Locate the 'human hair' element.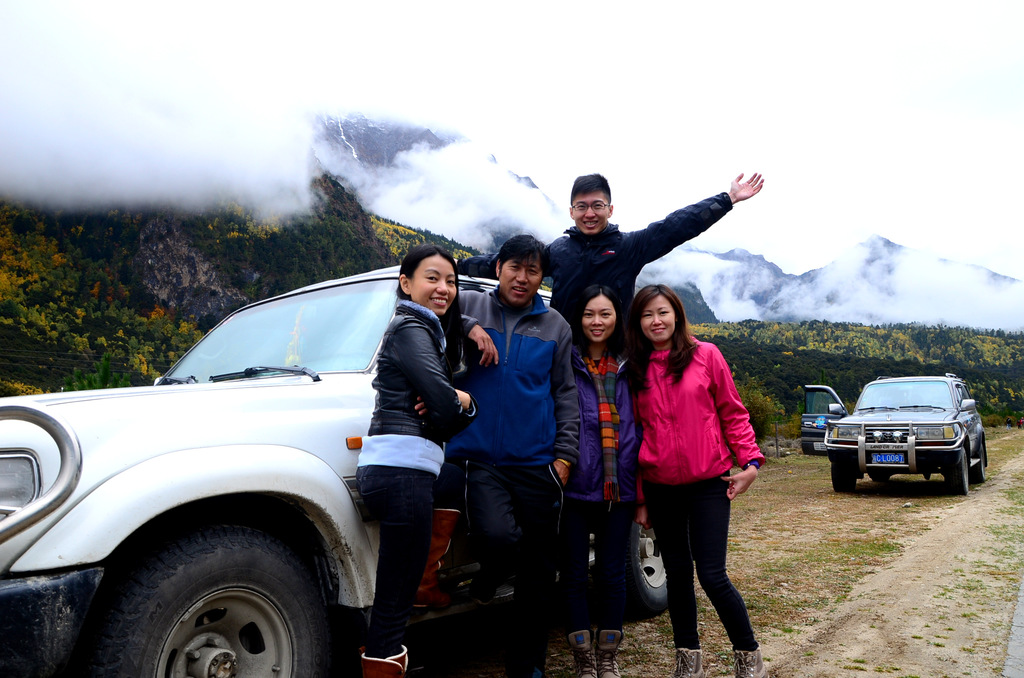
Element bbox: (626, 289, 705, 375).
